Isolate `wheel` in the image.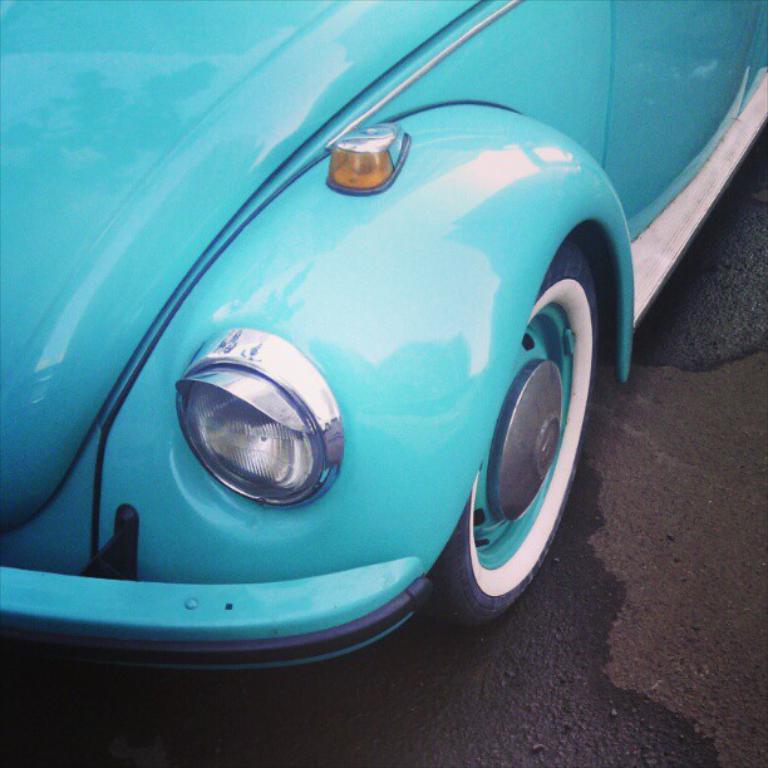
Isolated region: {"left": 453, "top": 257, "right": 579, "bottom": 631}.
